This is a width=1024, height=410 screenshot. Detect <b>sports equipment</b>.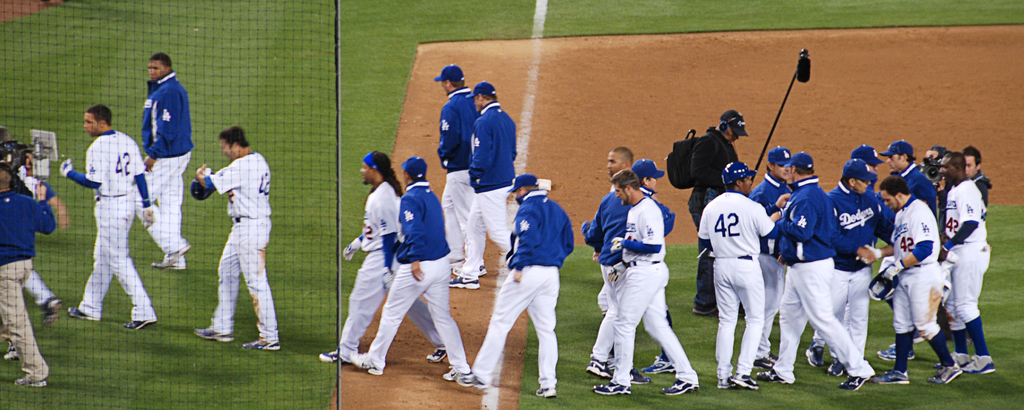
box=[612, 369, 648, 386].
